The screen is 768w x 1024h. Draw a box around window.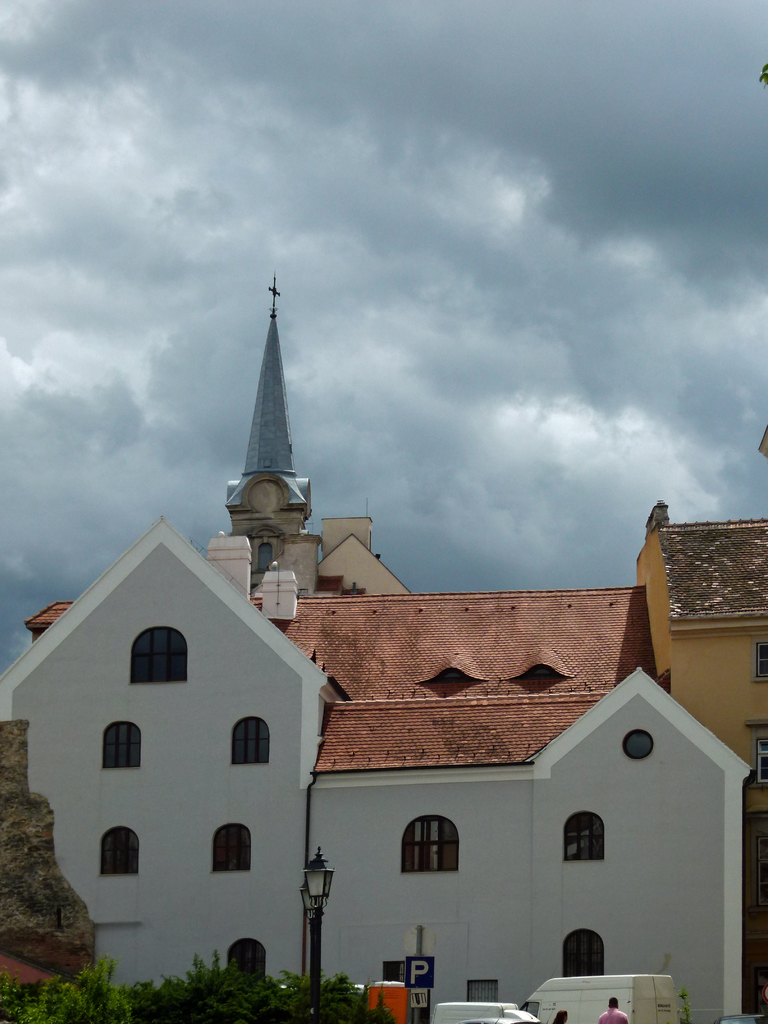
(x1=753, y1=641, x2=767, y2=684).
